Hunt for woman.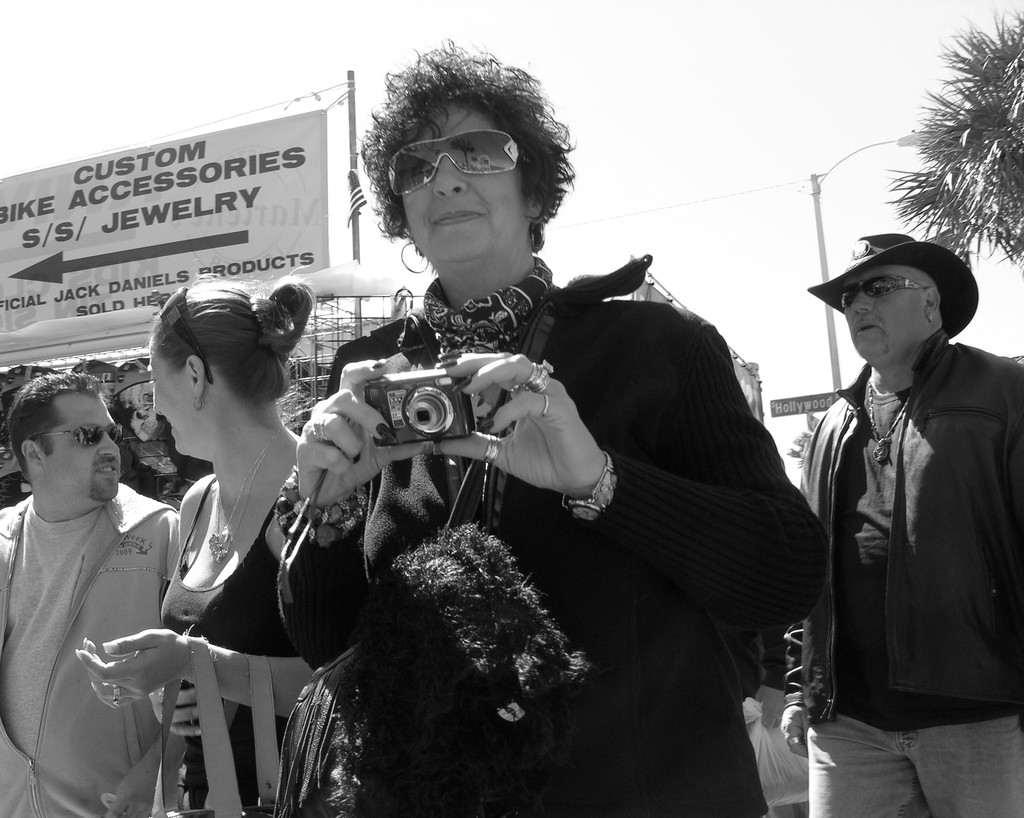
Hunted down at (left=278, top=37, right=832, bottom=817).
